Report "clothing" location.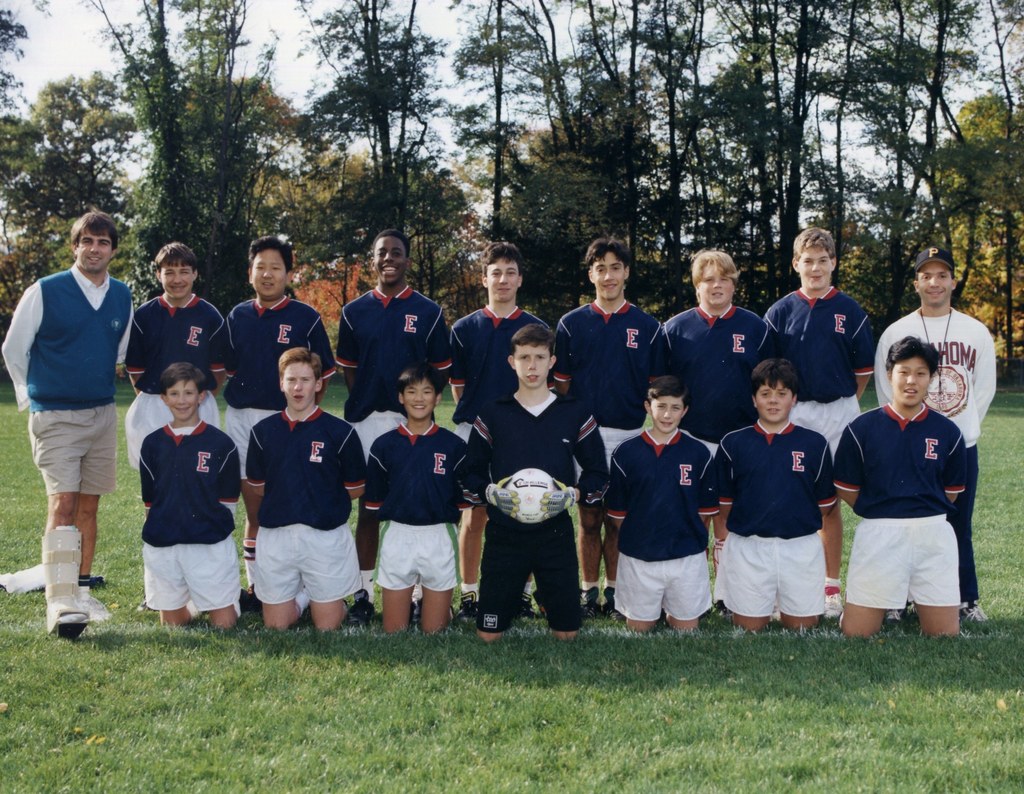
Report: (795, 394, 854, 457).
